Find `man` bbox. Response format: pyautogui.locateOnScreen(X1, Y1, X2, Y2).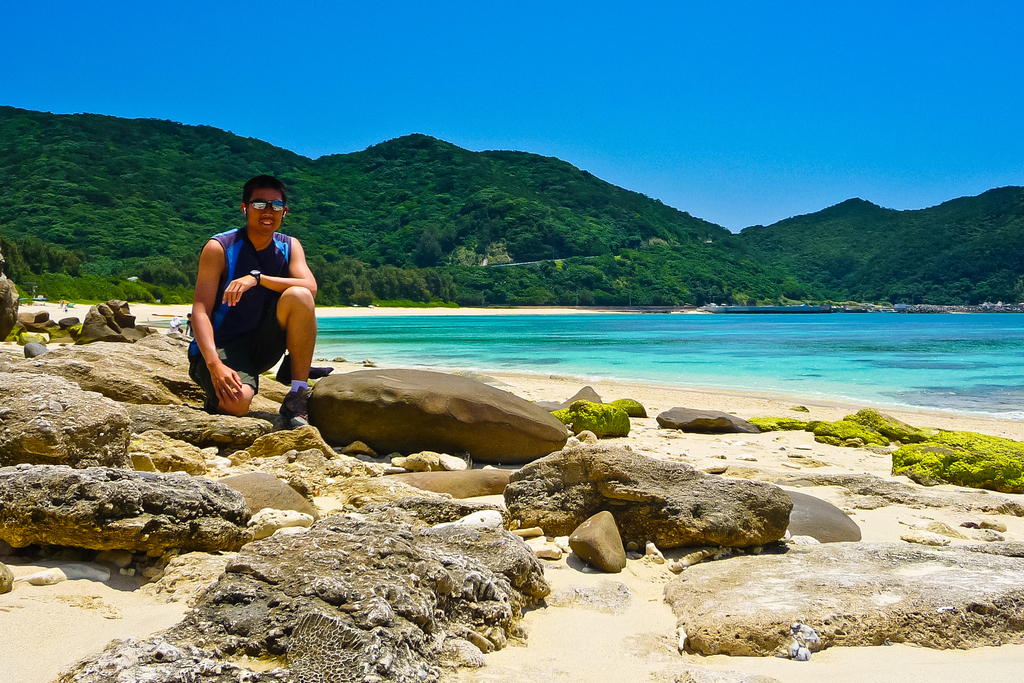
pyautogui.locateOnScreen(188, 176, 317, 413).
